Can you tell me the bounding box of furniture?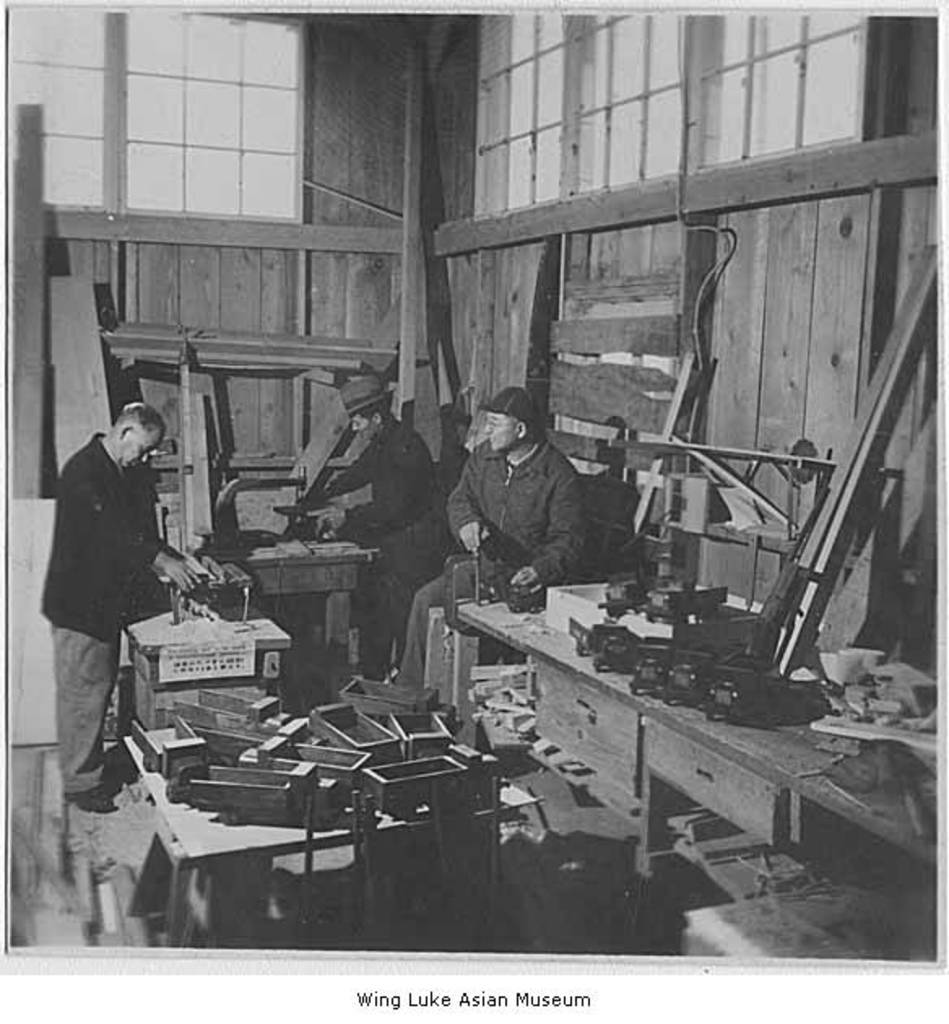
pyautogui.locateOnScreen(450, 567, 939, 952).
